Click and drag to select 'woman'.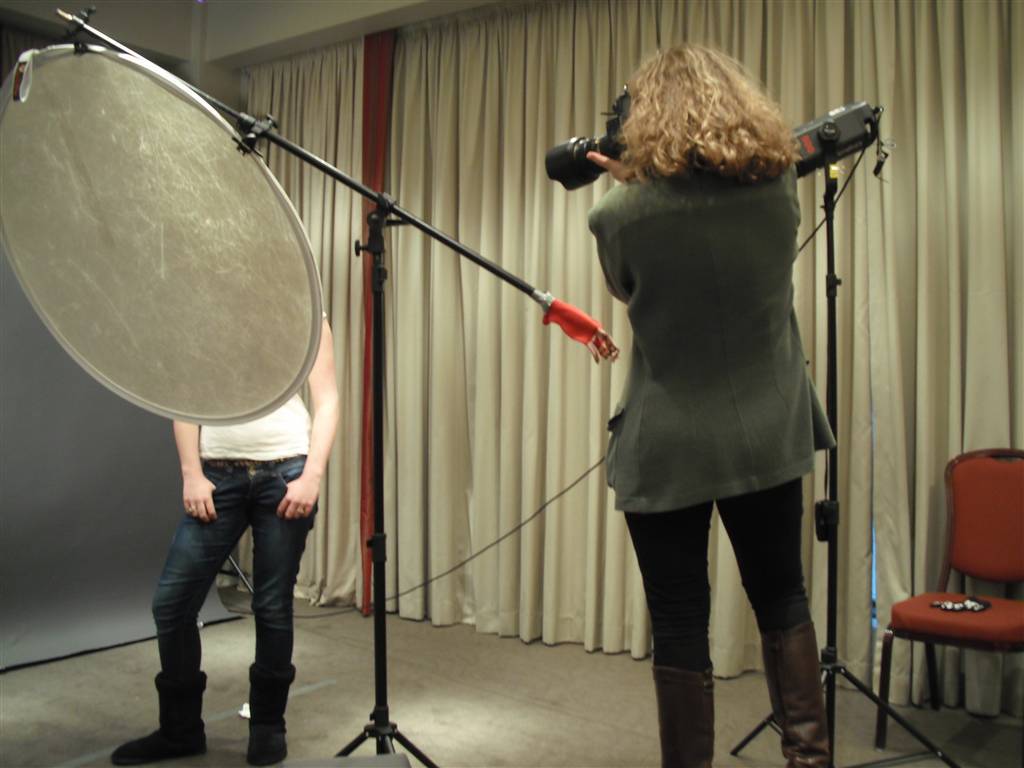
Selection: detection(550, 55, 864, 731).
